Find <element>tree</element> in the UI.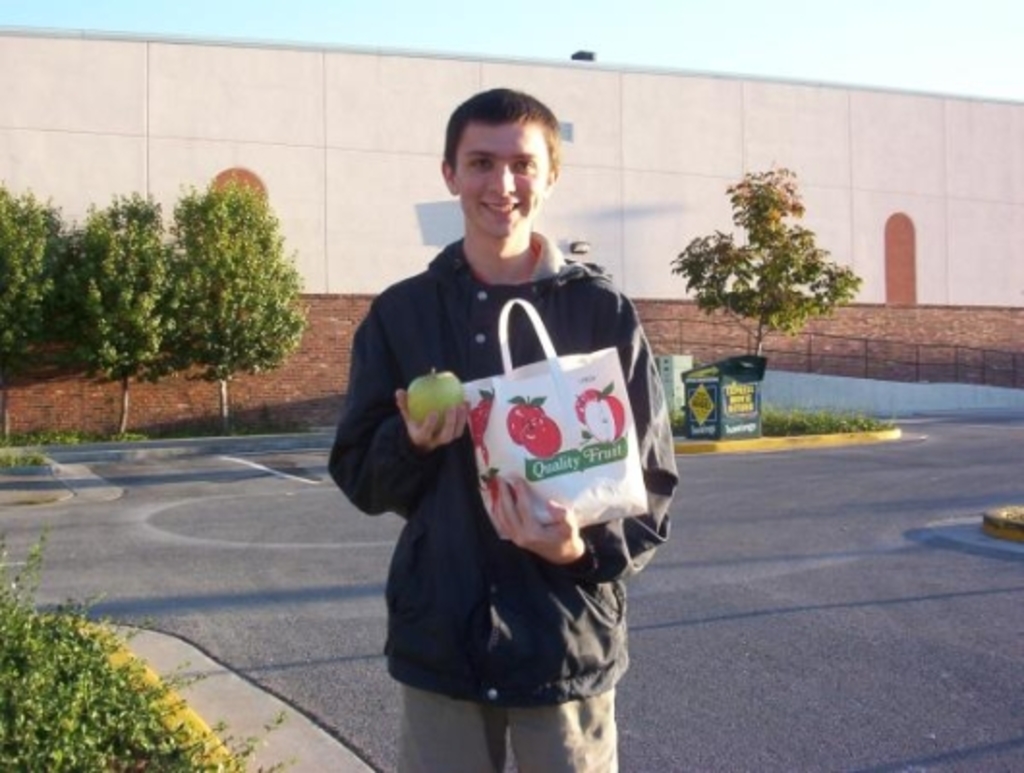
UI element at <region>667, 160, 862, 356</region>.
